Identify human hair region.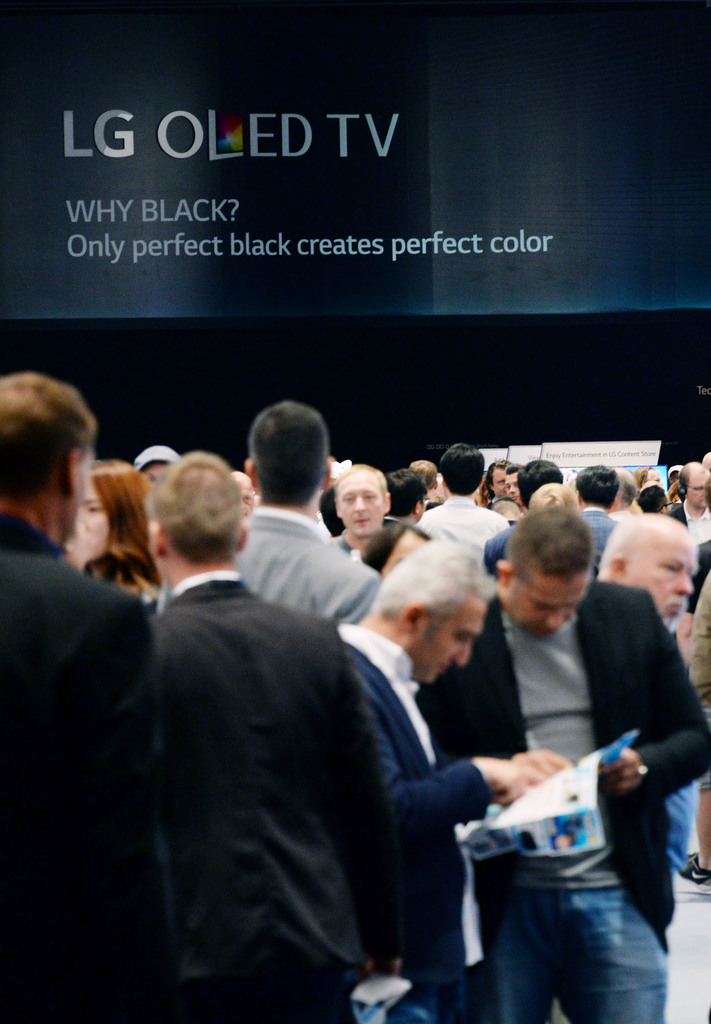
Region: 668, 470, 680, 486.
